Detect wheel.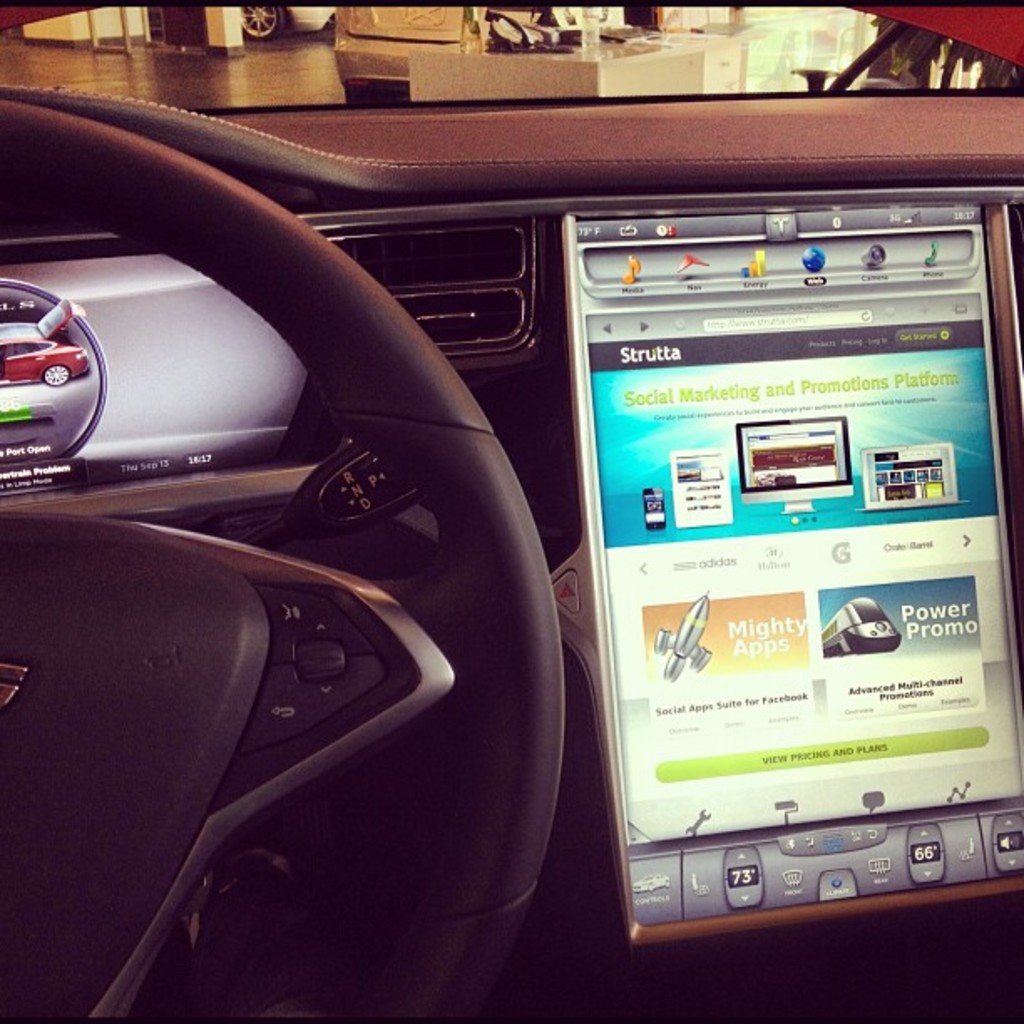
Detected at l=0, t=89, r=566, b=1022.
